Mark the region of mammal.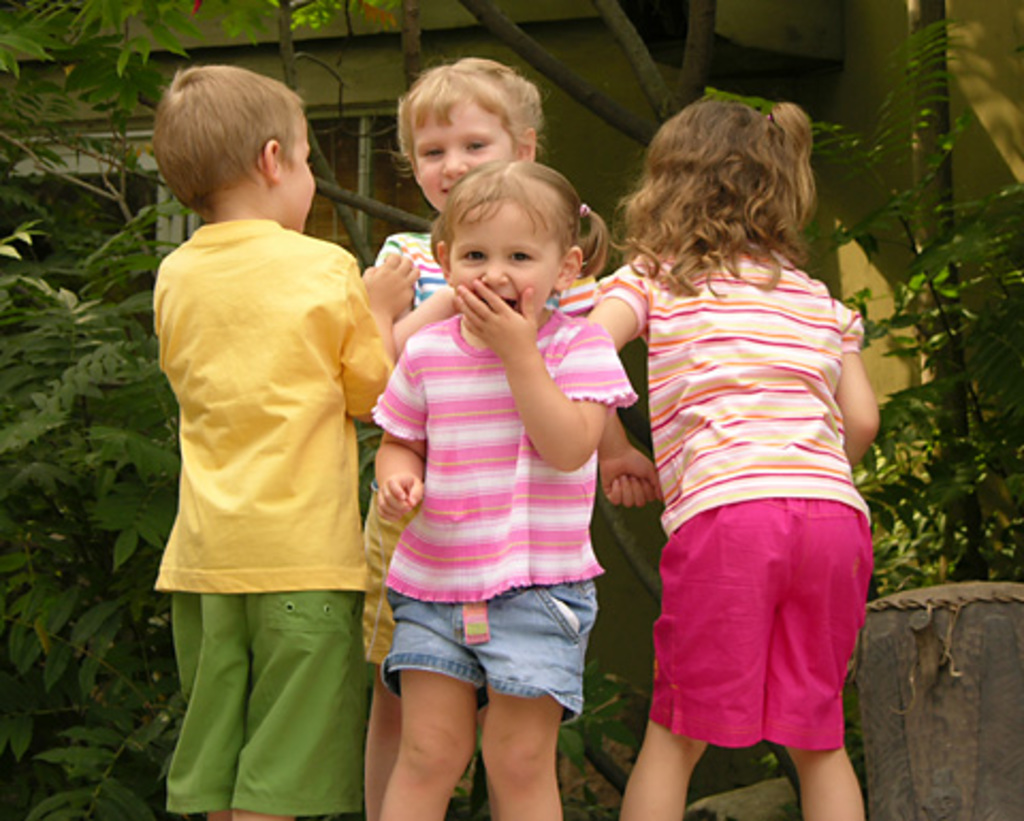
Region: locate(352, 55, 550, 819).
